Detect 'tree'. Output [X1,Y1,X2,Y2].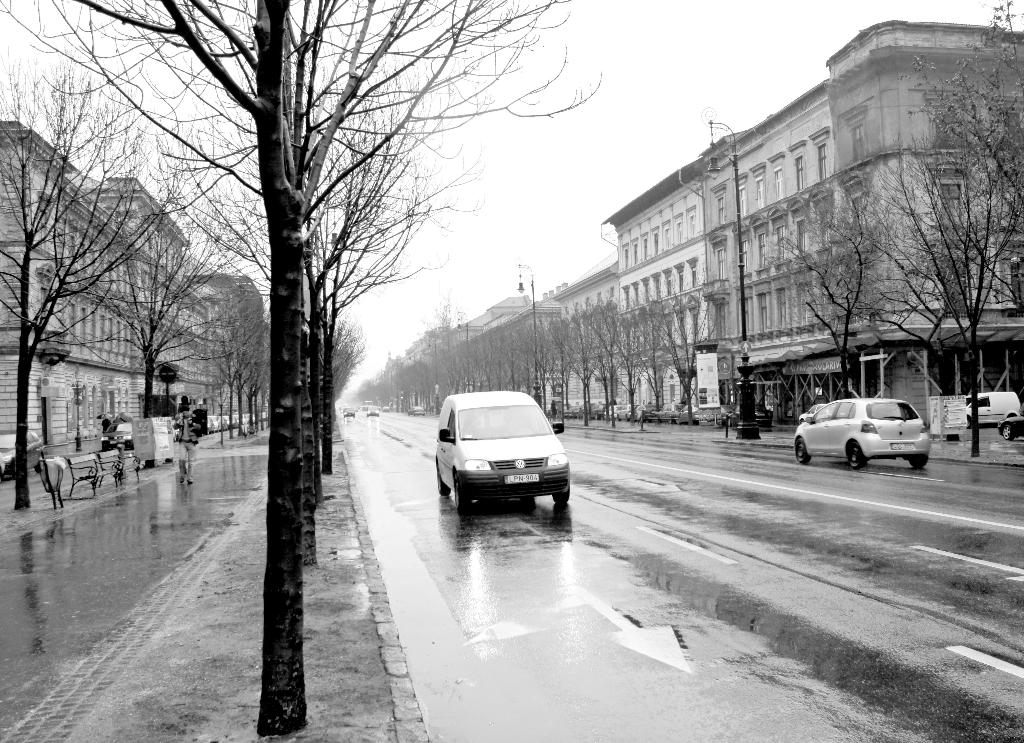
[0,70,252,509].
